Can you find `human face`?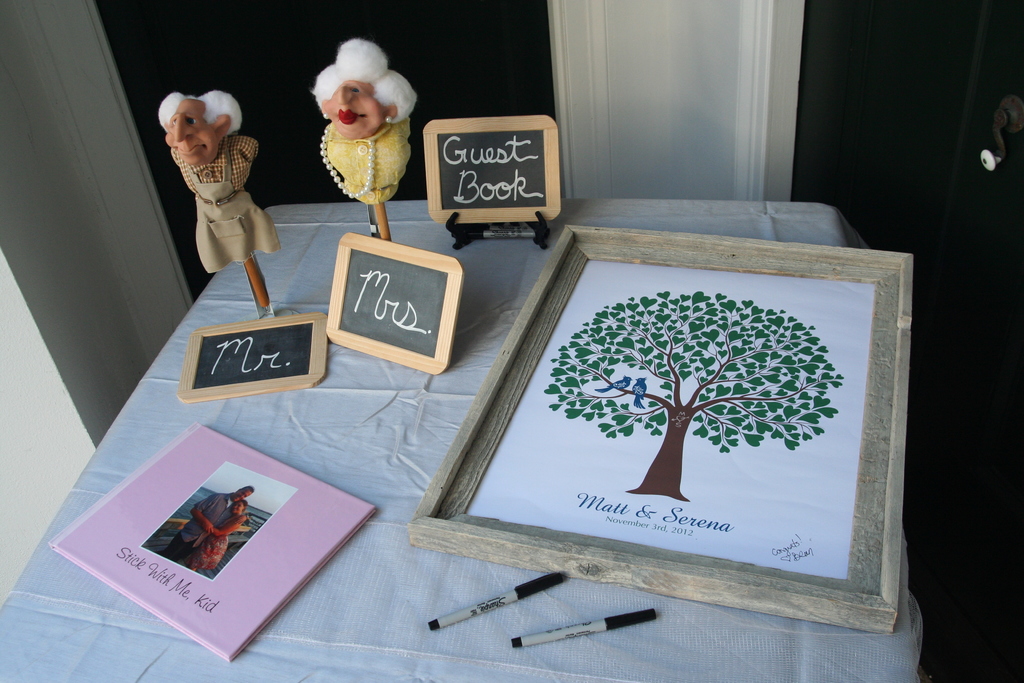
Yes, bounding box: 231/500/242/518.
